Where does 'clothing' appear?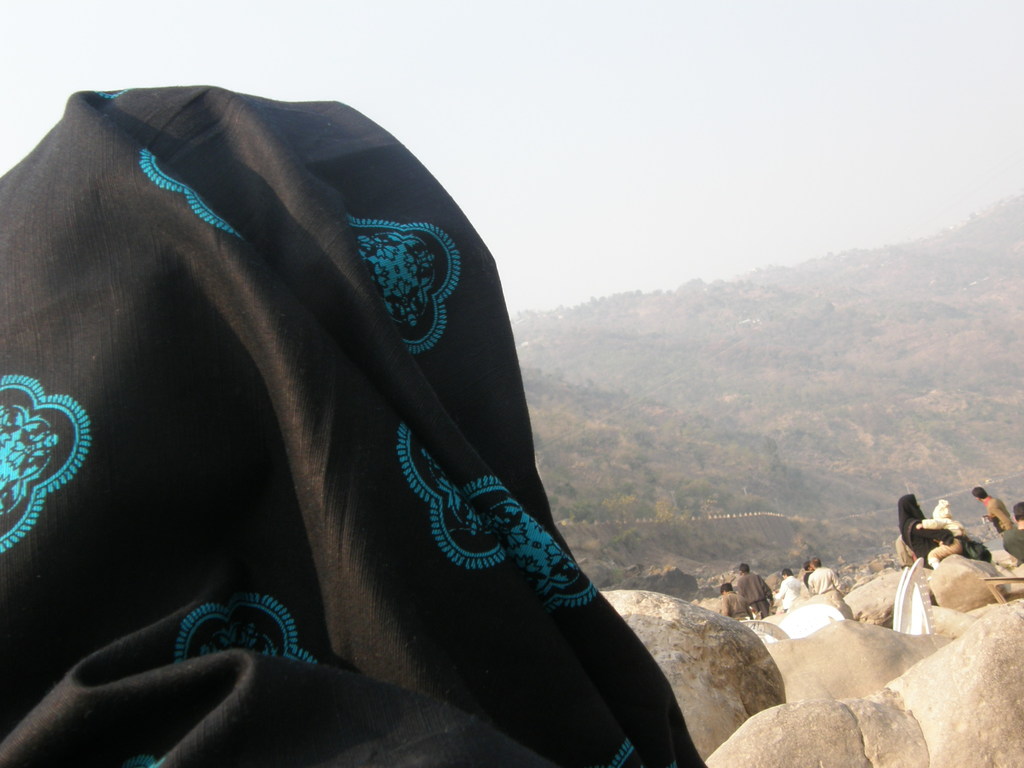
Appears at (x1=722, y1=593, x2=740, y2=619).
